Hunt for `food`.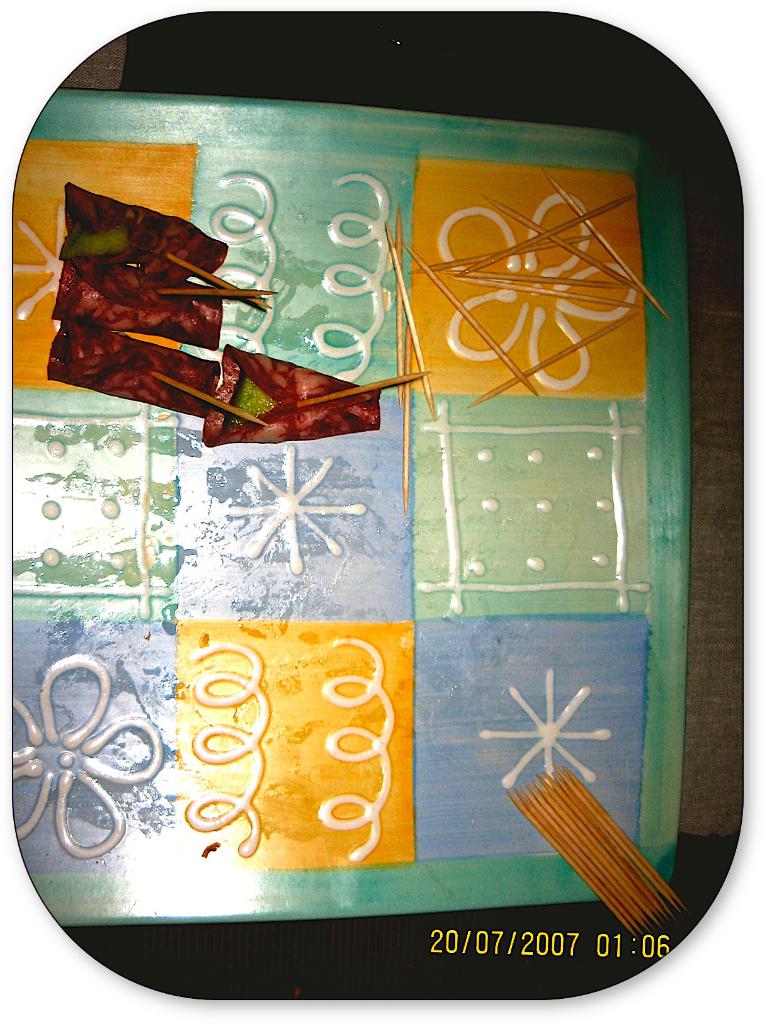
Hunted down at pyautogui.locateOnScreen(43, 317, 217, 420).
